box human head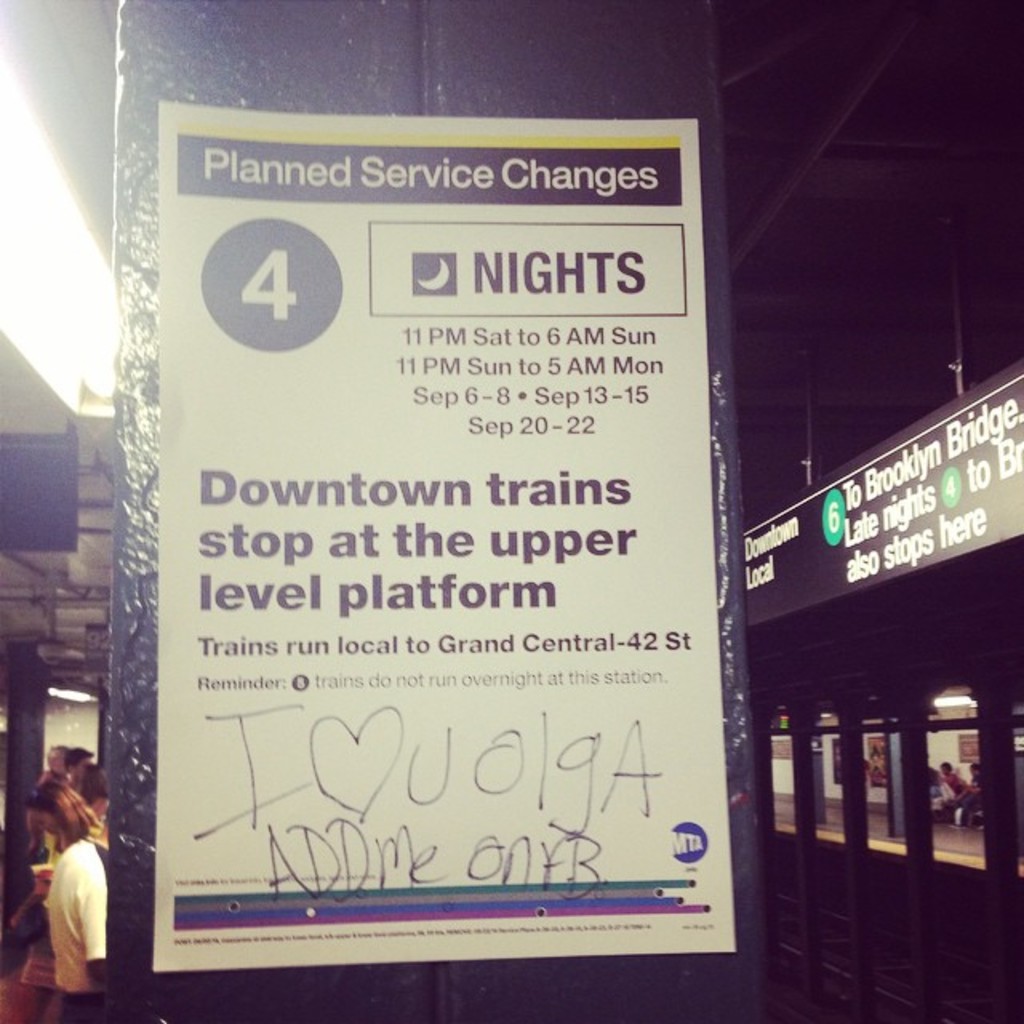
(59,739,99,774)
